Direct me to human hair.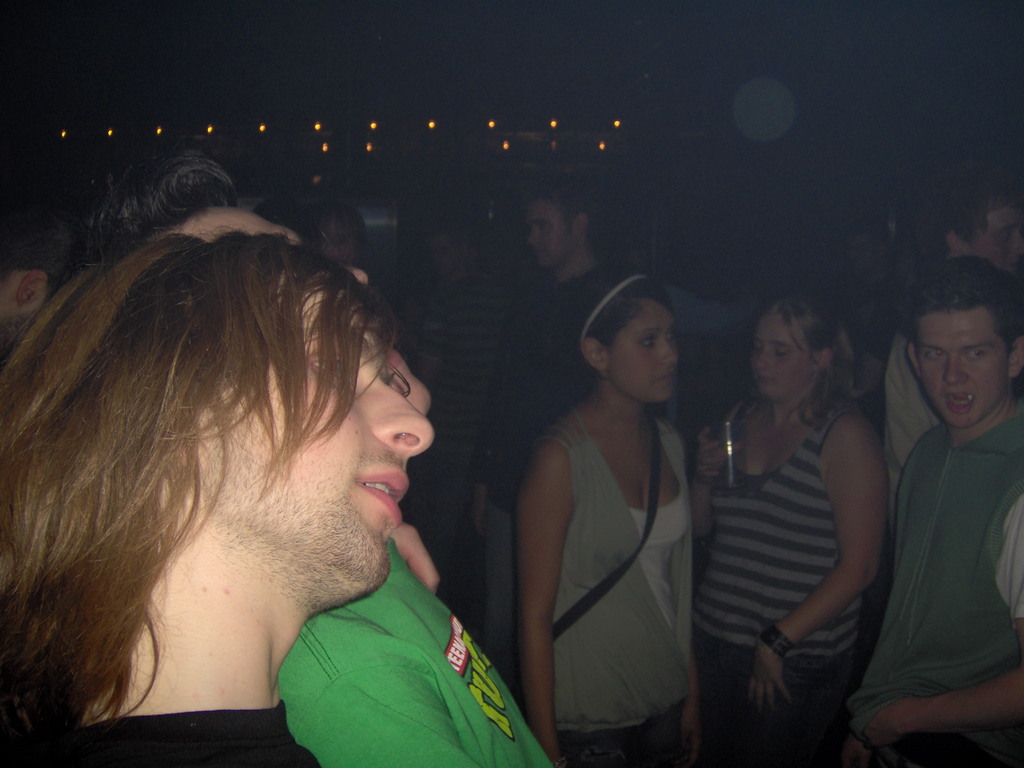
Direction: [566, 262, 675, 379].
